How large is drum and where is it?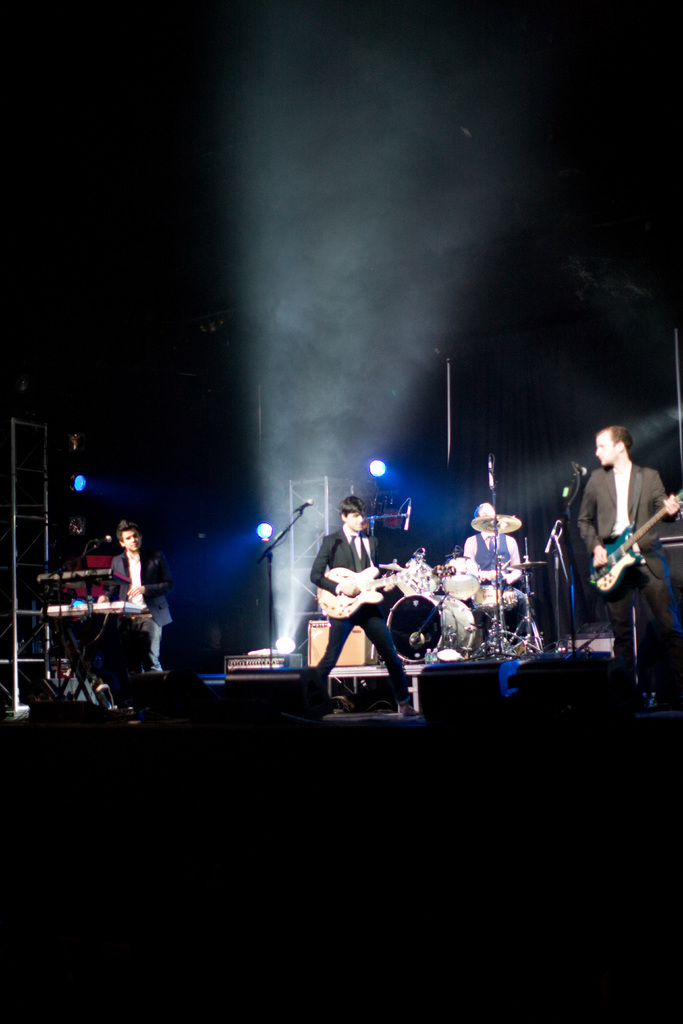
Bounding box: [x1=383, y1=589, x2=481, y2=659].
